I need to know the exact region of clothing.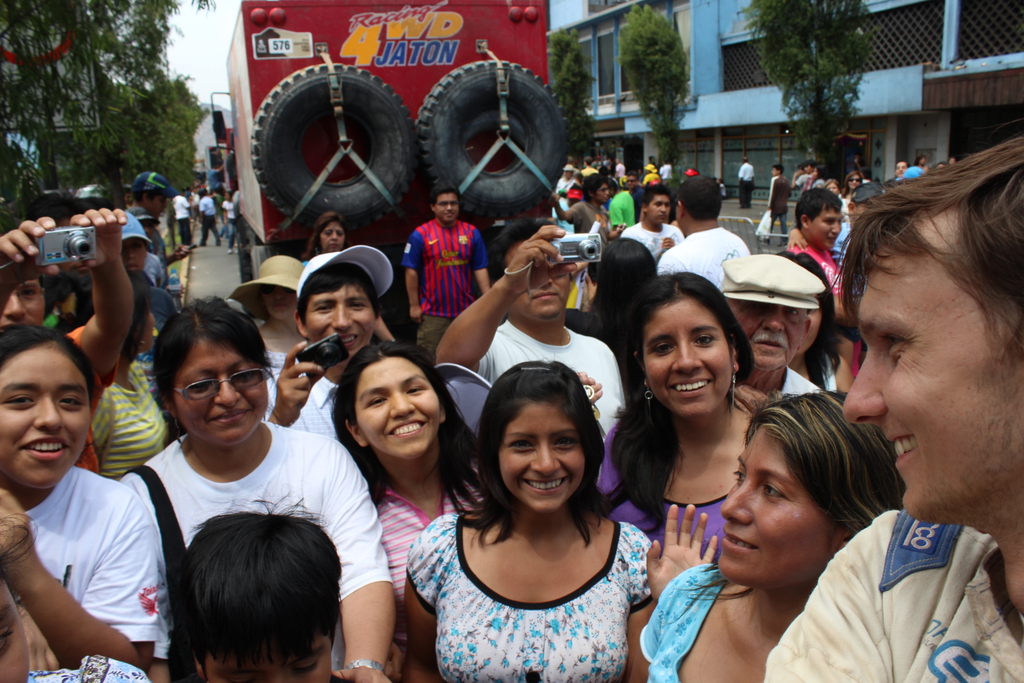
Region: select_region(734, 163, 755, 204).
